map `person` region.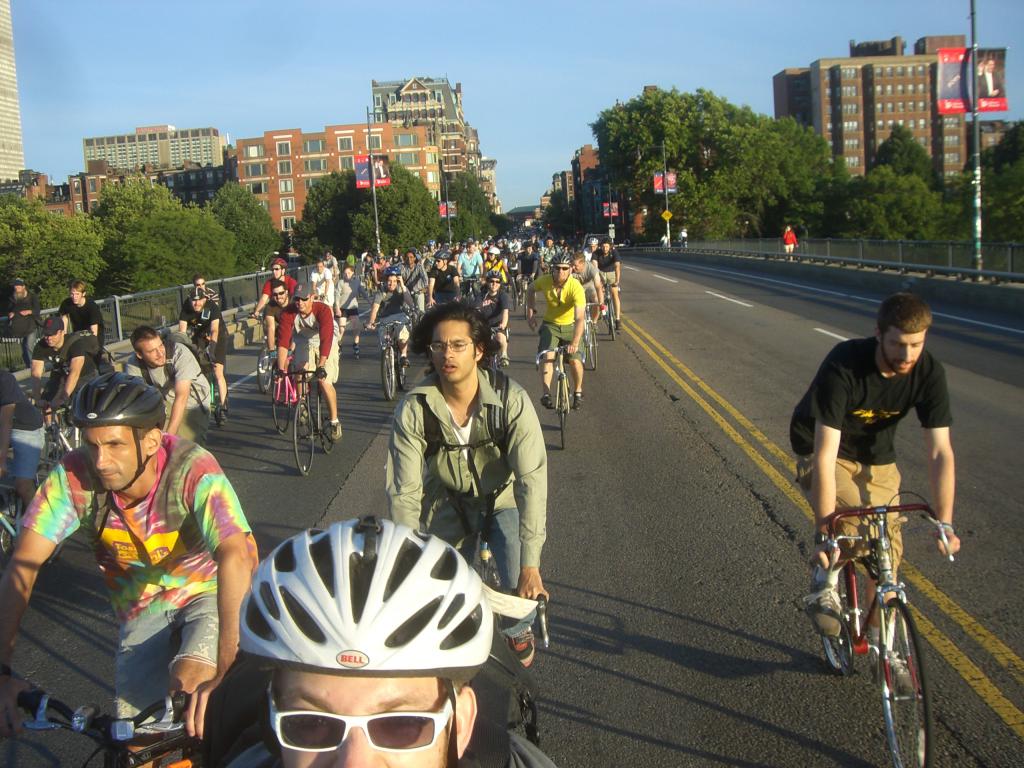
Mapped to bbox=(515, 238, 547, 321).
